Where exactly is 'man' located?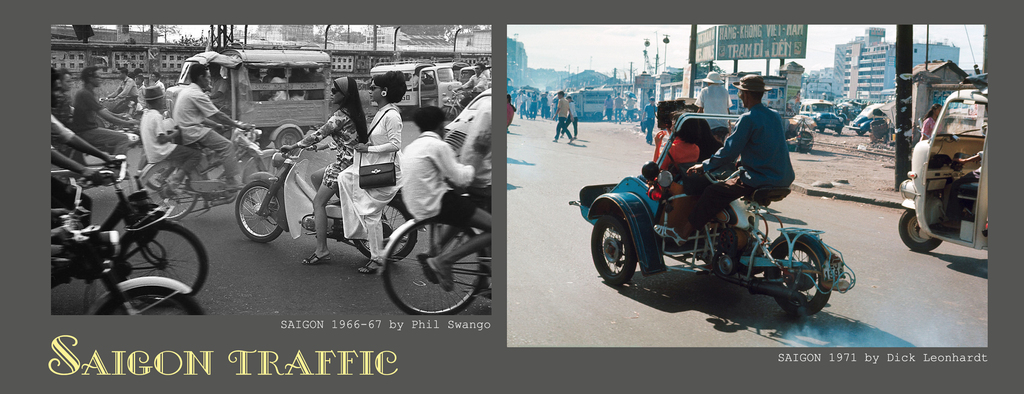
Its bounding box is bbox=(551, 92, 576, 144).
